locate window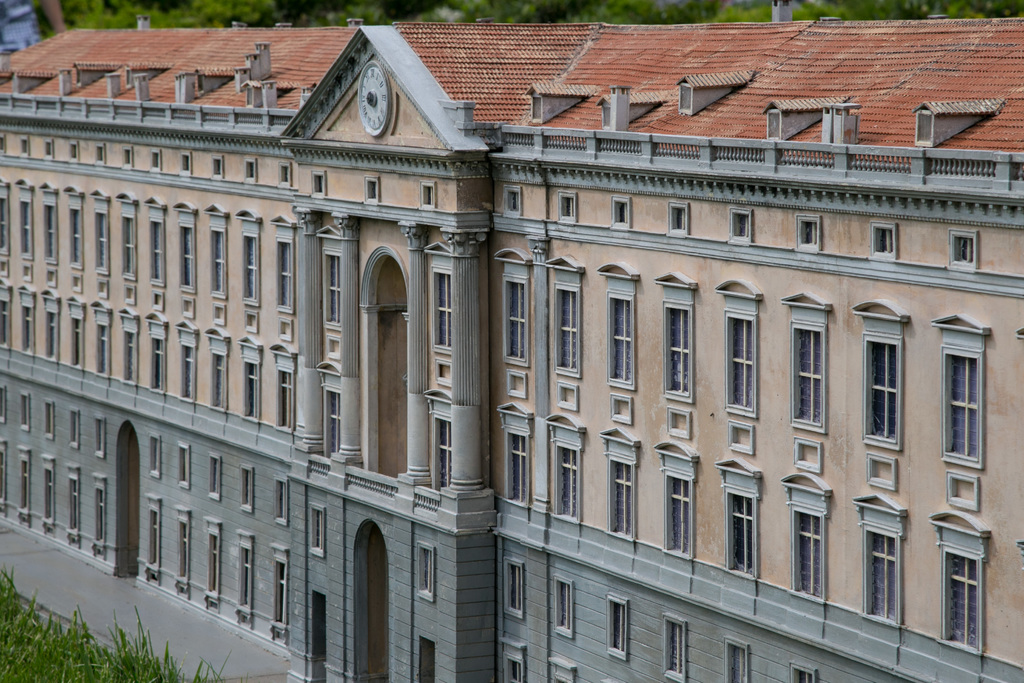
431, 412, 447, 483
